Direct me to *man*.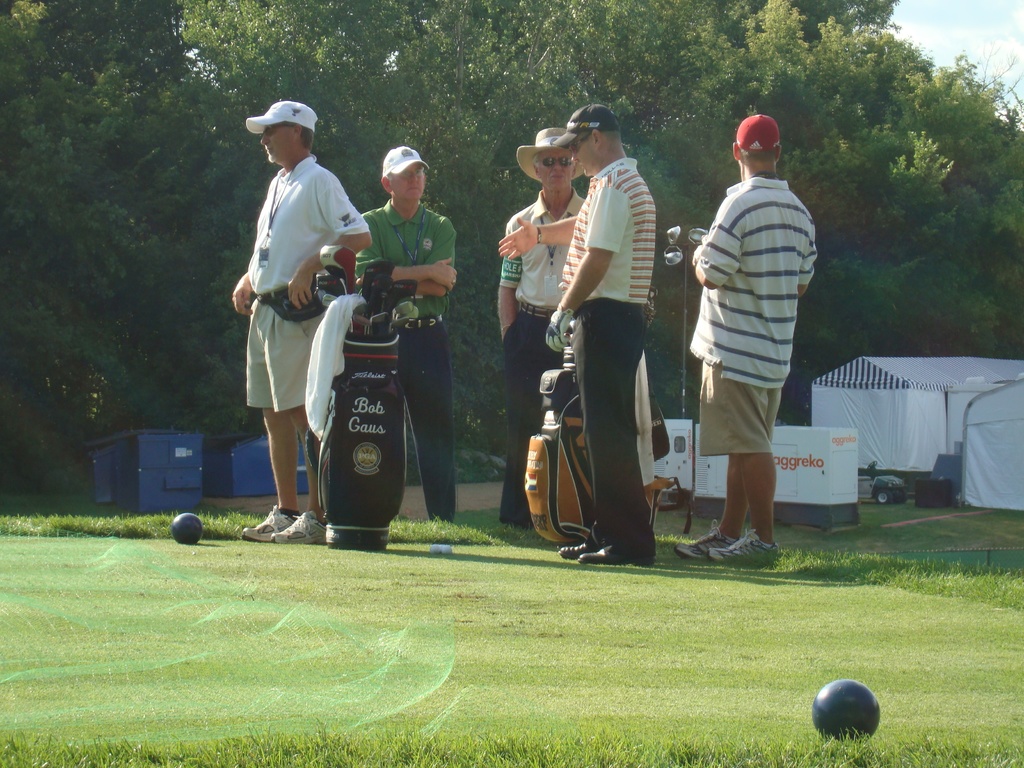
Direction: 494/127/586/526.
